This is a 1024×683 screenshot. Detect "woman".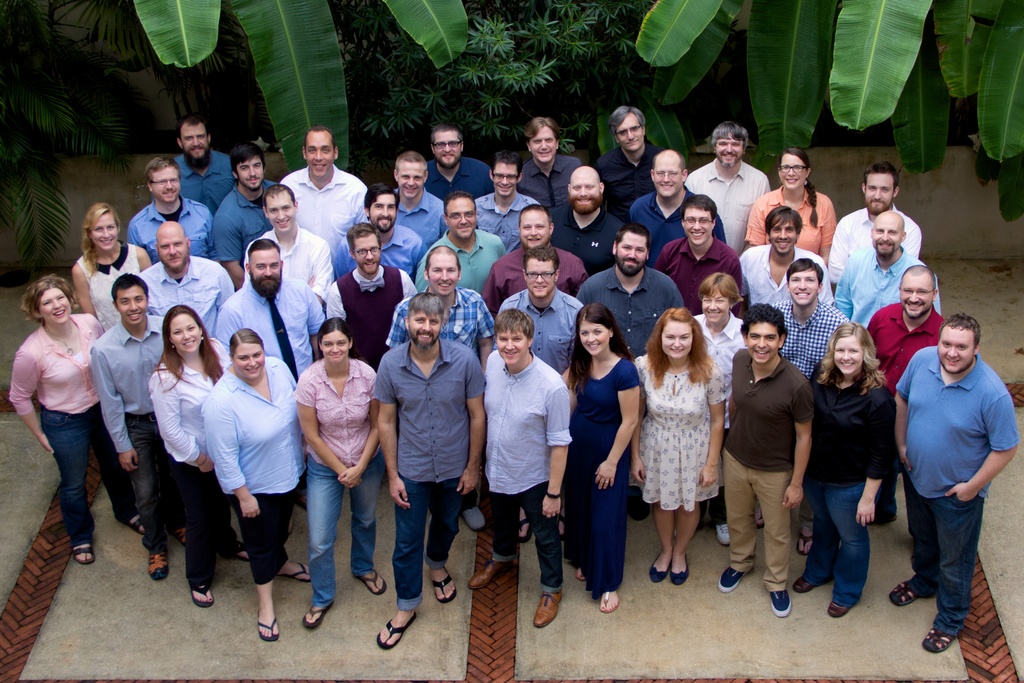
locate(634, 304, 721, 588).
